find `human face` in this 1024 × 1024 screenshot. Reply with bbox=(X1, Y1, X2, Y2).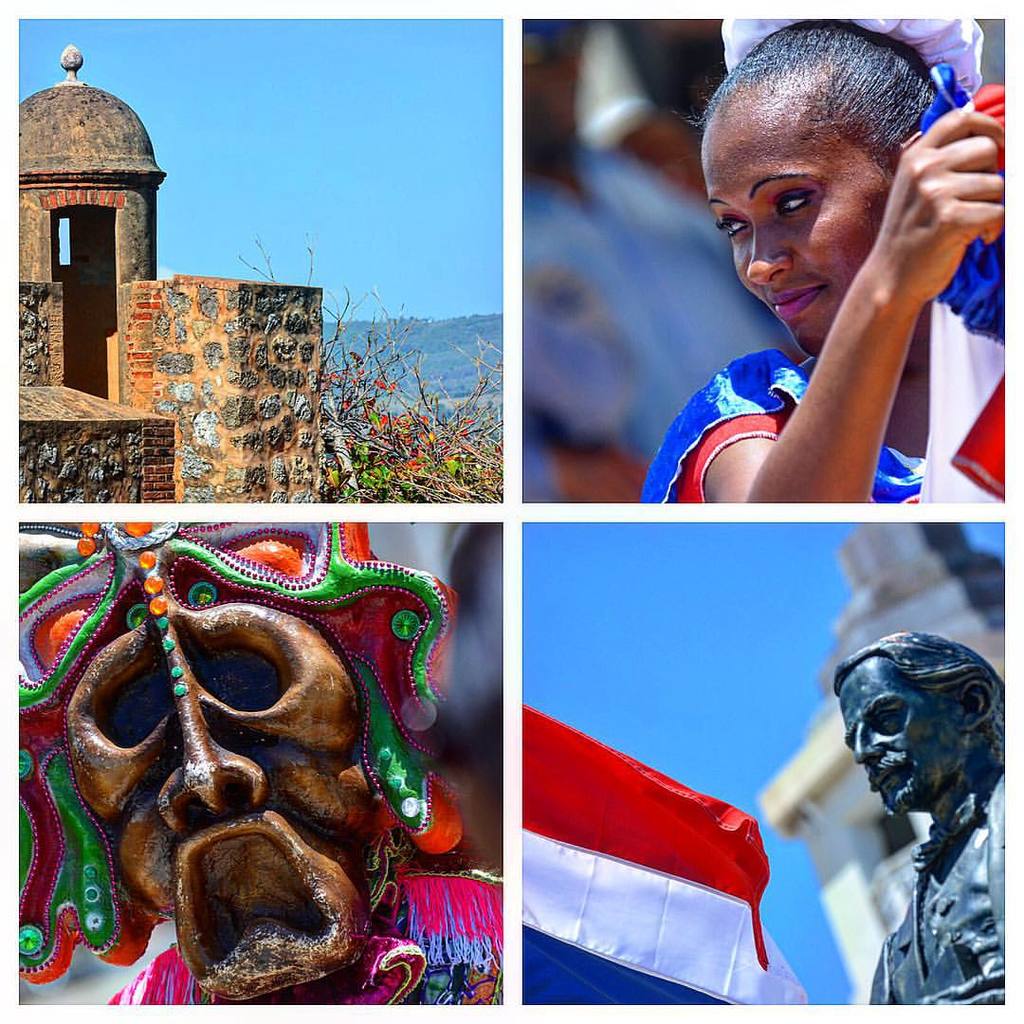
bbox=(67, 603, 384, 1001).
